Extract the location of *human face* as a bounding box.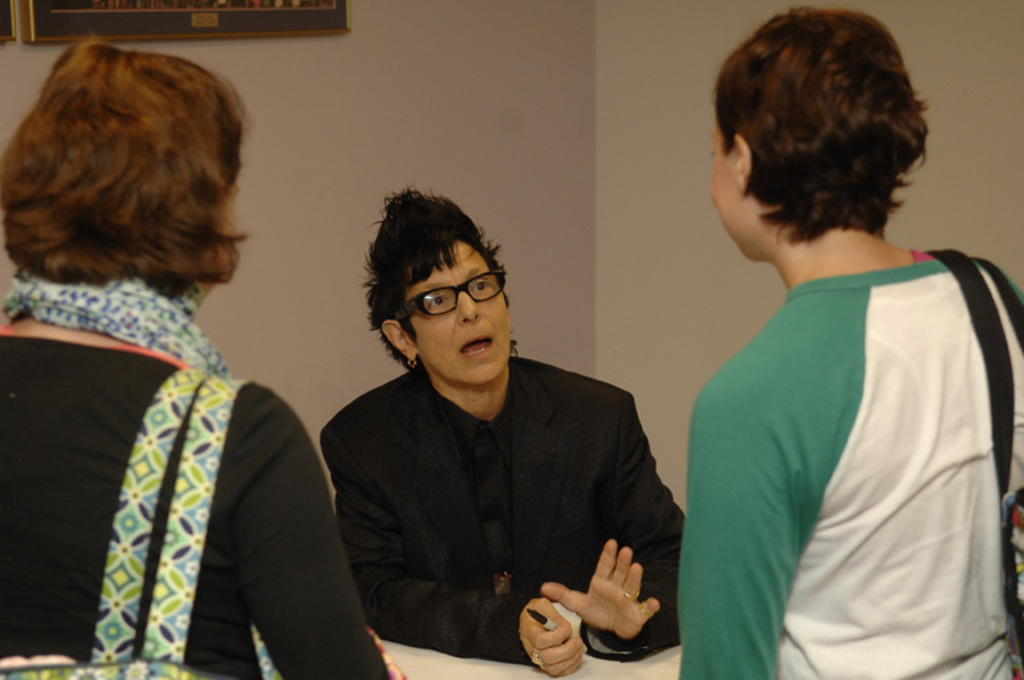
select_region(403, 240, 511, 384).
